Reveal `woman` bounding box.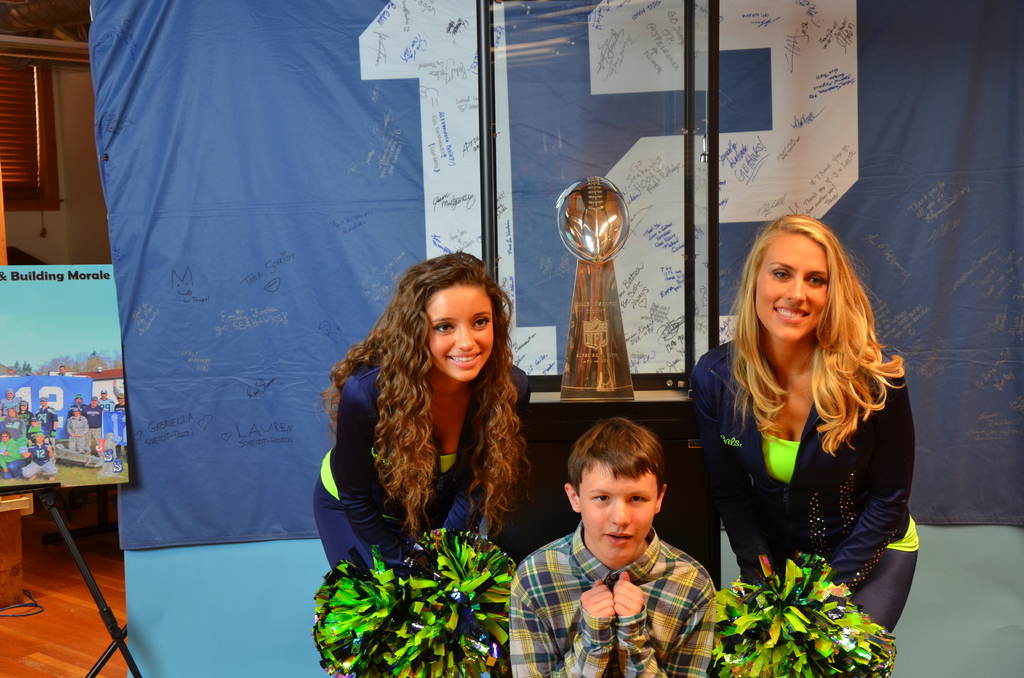
Revealed: rect(319, 250, 534, 677).
